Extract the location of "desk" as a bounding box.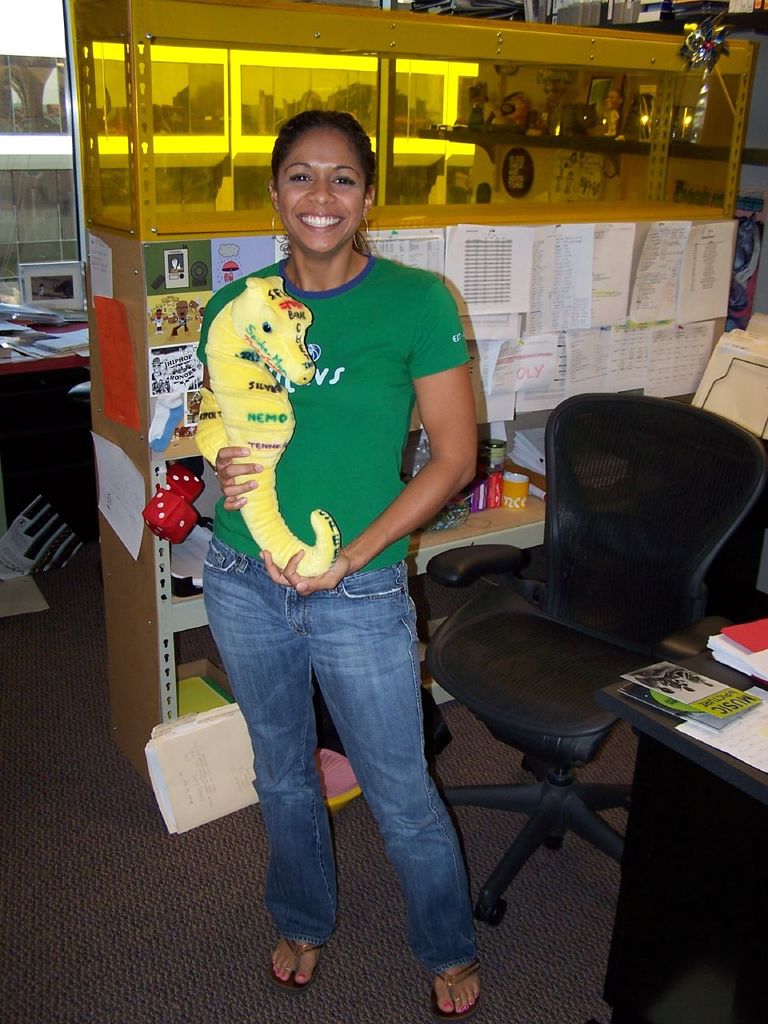
bbox(598, 654, 767, 1023).
